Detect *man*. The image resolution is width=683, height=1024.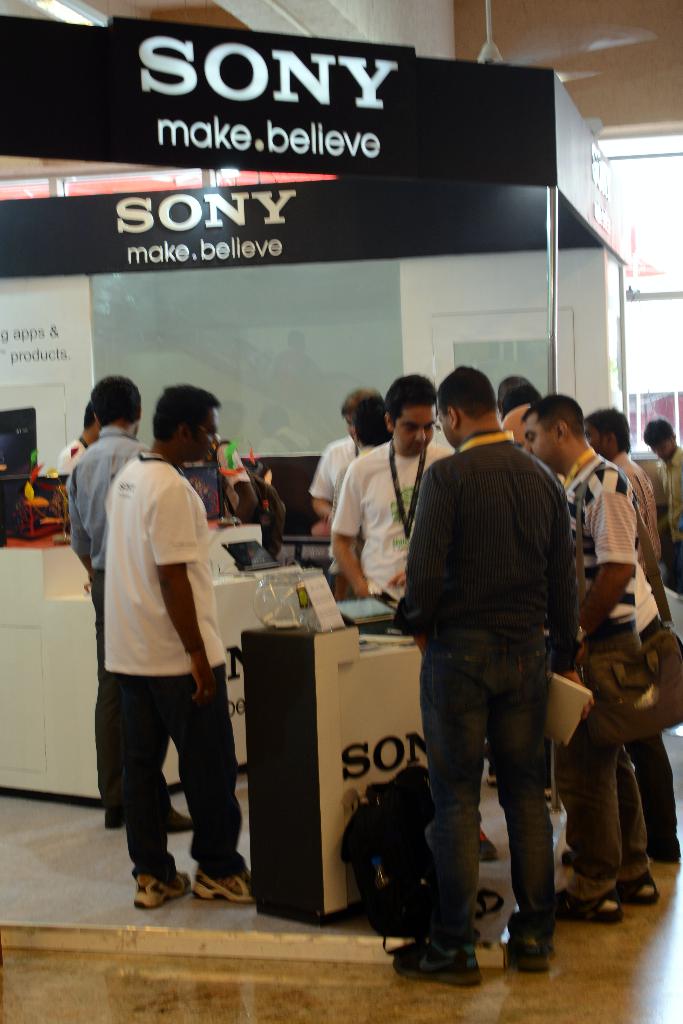
[522,390,657,930].
